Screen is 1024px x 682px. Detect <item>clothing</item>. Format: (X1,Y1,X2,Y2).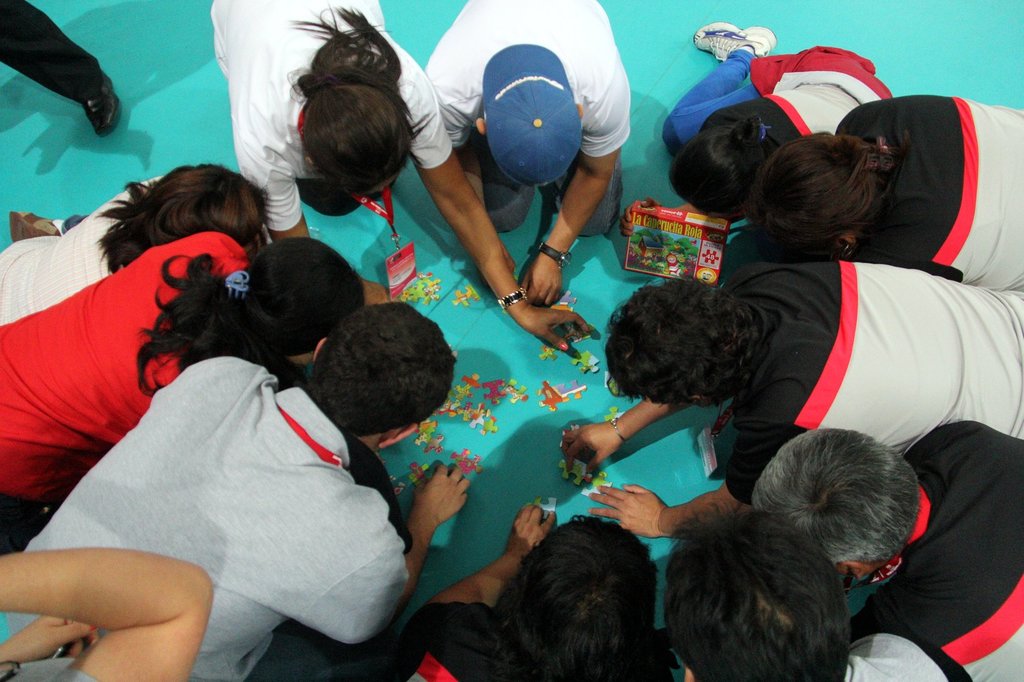
(0,0,104,106).
